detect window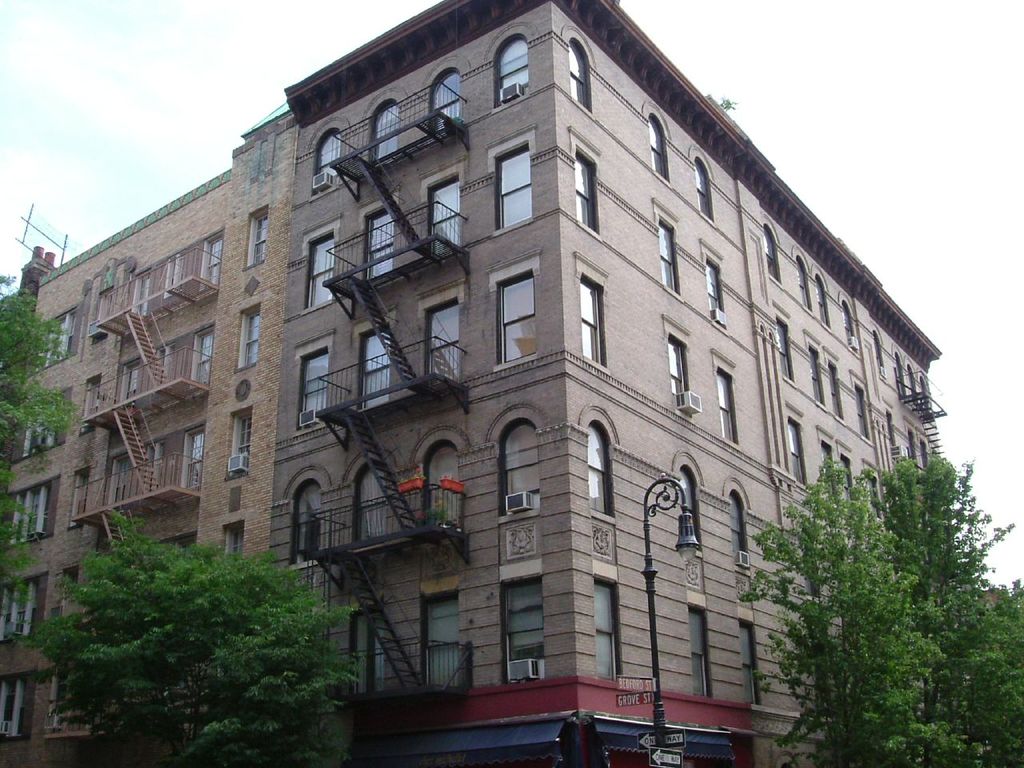
430,176,456,258
